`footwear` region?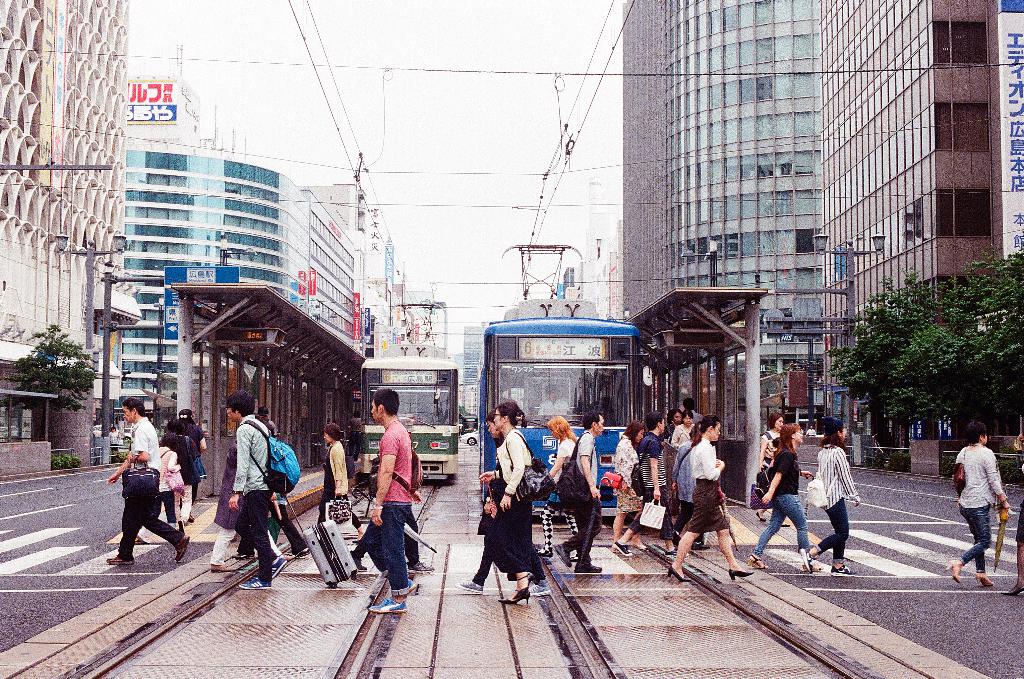
crop(408, 580, 419, 594)
